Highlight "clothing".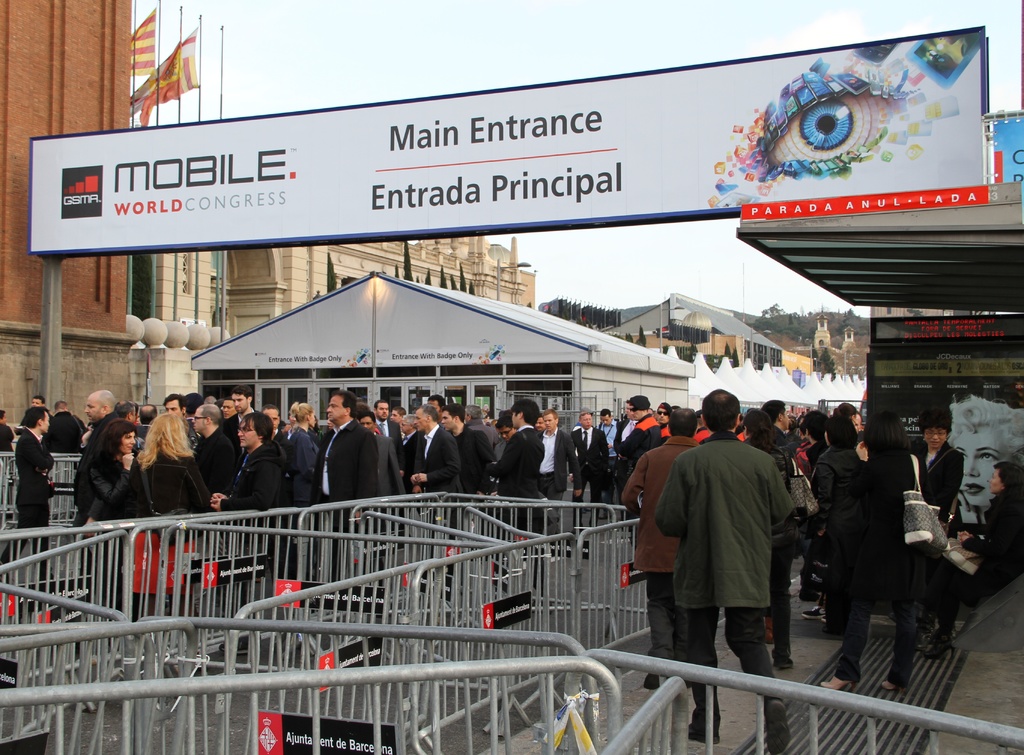
Highlighted region: (691, 426, 708, 448).
